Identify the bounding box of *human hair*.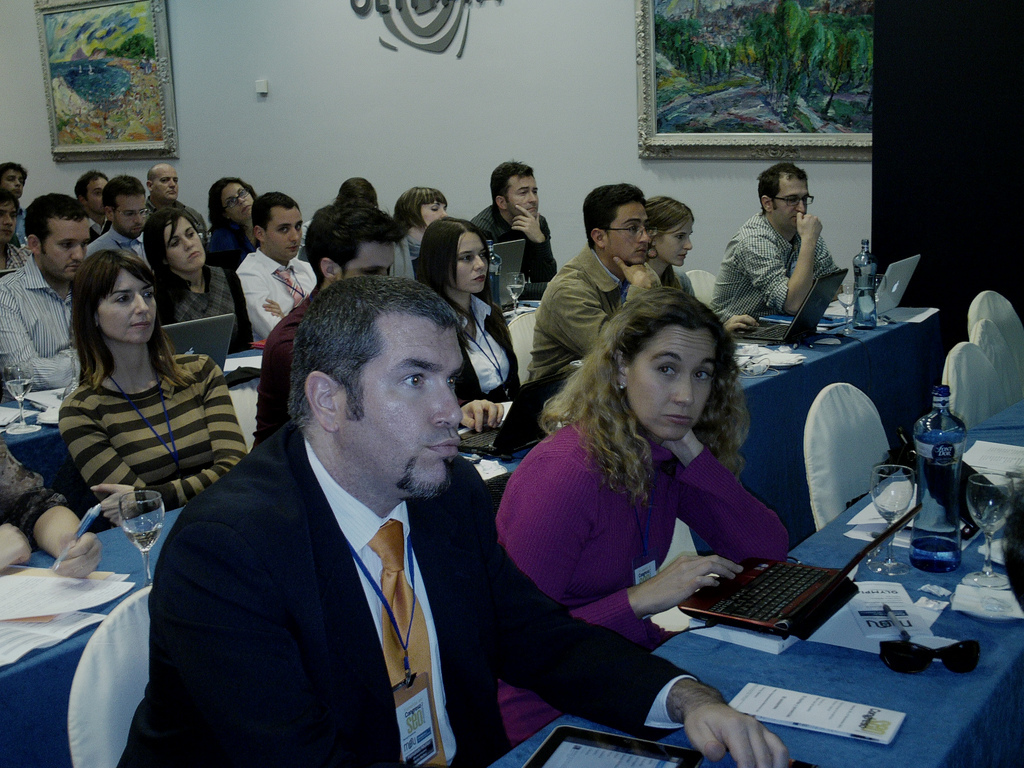
[541, 285, 748, 514].
